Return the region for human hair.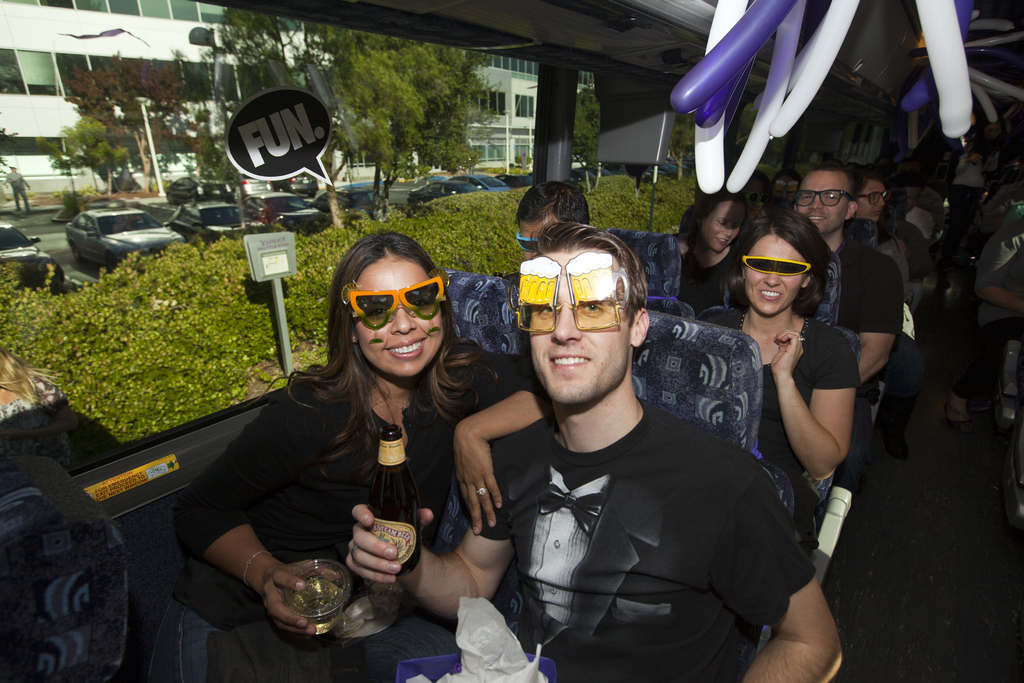
BBox(317, 243, 465, 447).
